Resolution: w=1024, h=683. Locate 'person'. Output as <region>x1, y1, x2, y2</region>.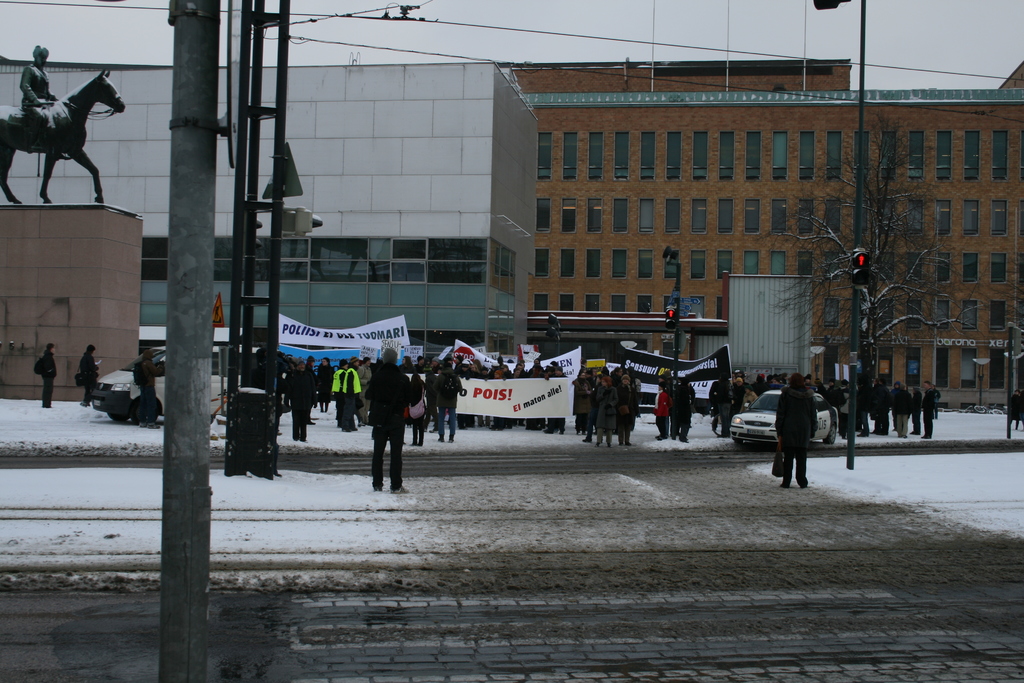
<region>726, 373, 744, 411</region>.
